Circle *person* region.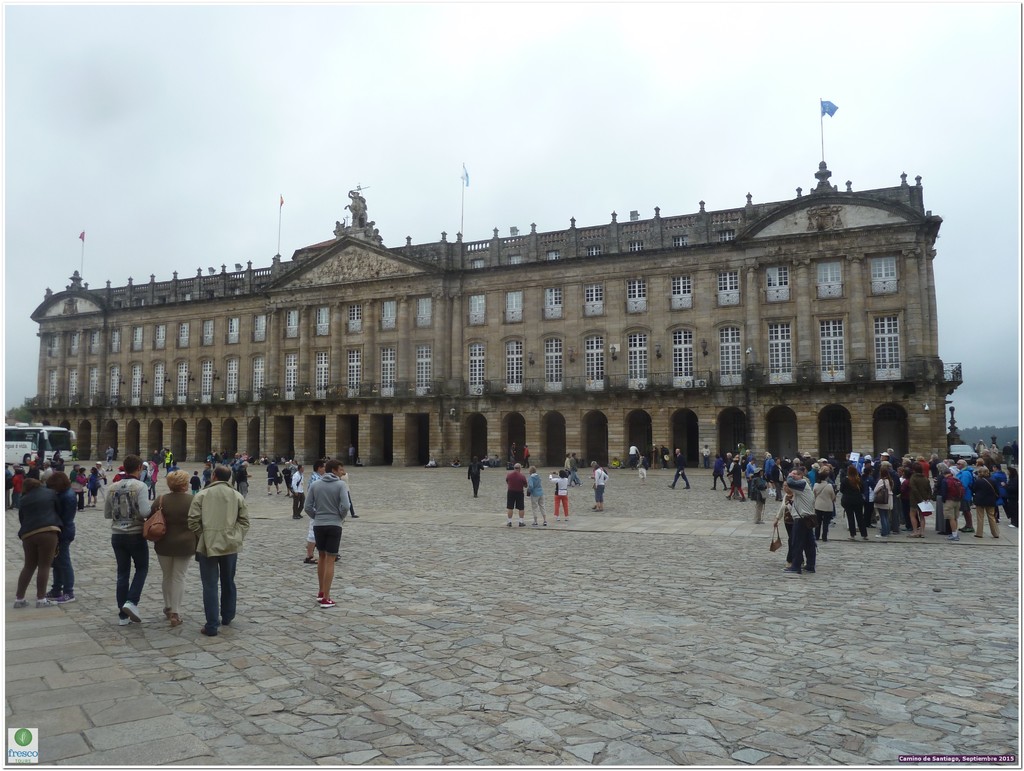
Region: {"left": 448, "top": 455, "right": 465, "bottom": 467}.
